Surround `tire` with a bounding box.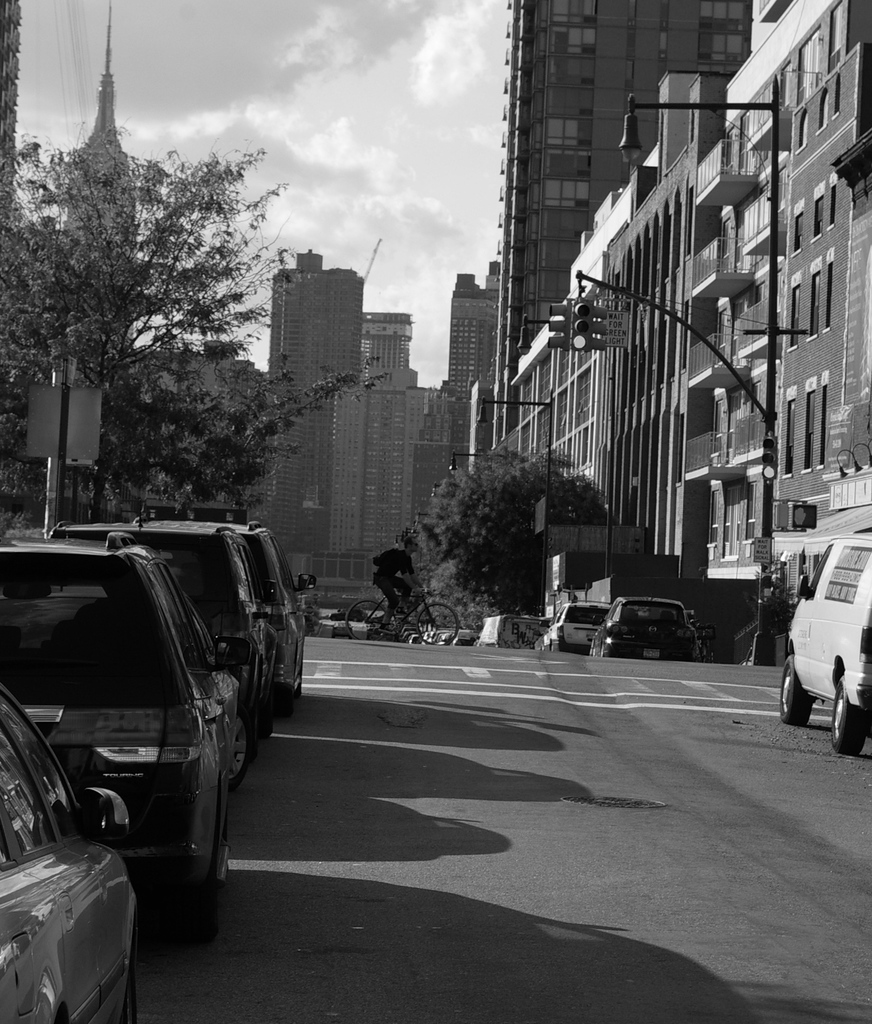
region(227, 711, 258, 792).
